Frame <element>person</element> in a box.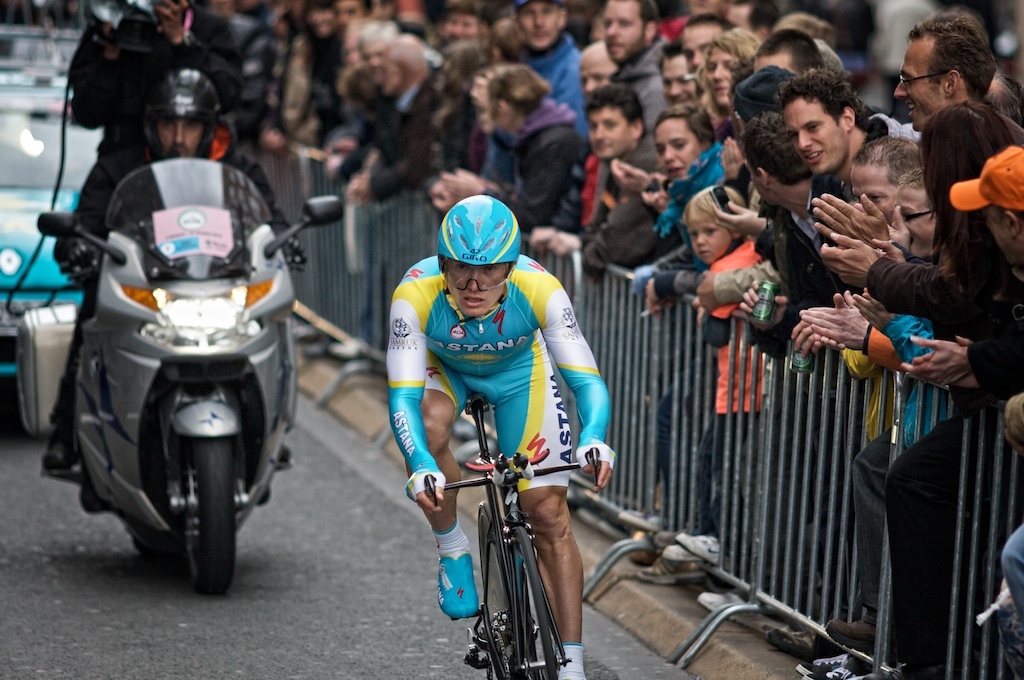
[x1=49, y1=68, x2=313, y2=463].
